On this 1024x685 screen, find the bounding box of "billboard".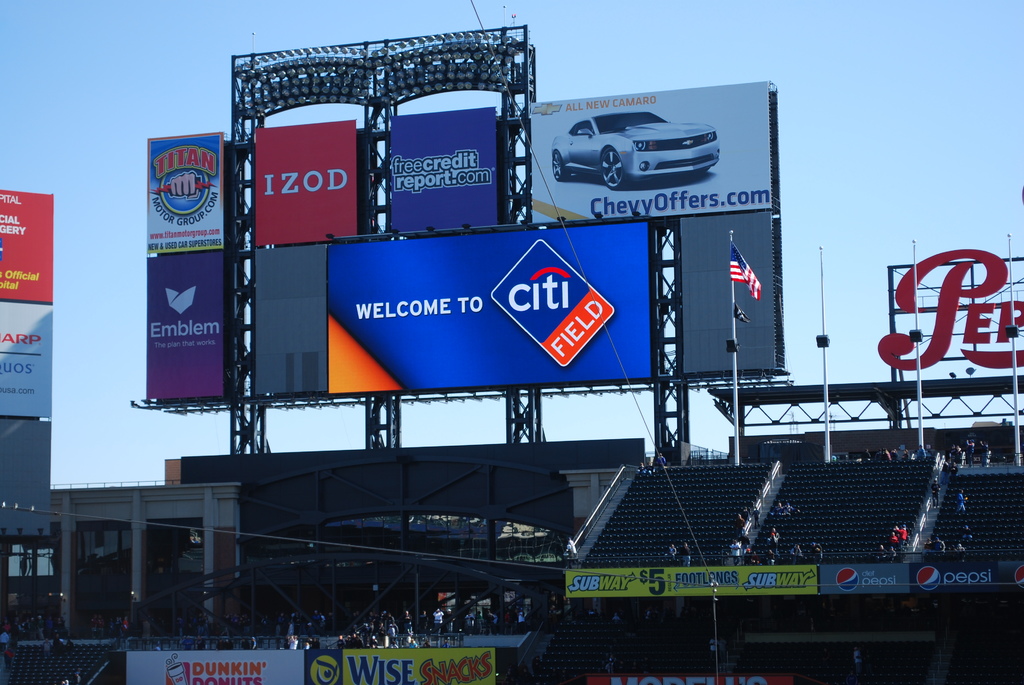
Bounding box: 327,233,666,388.
